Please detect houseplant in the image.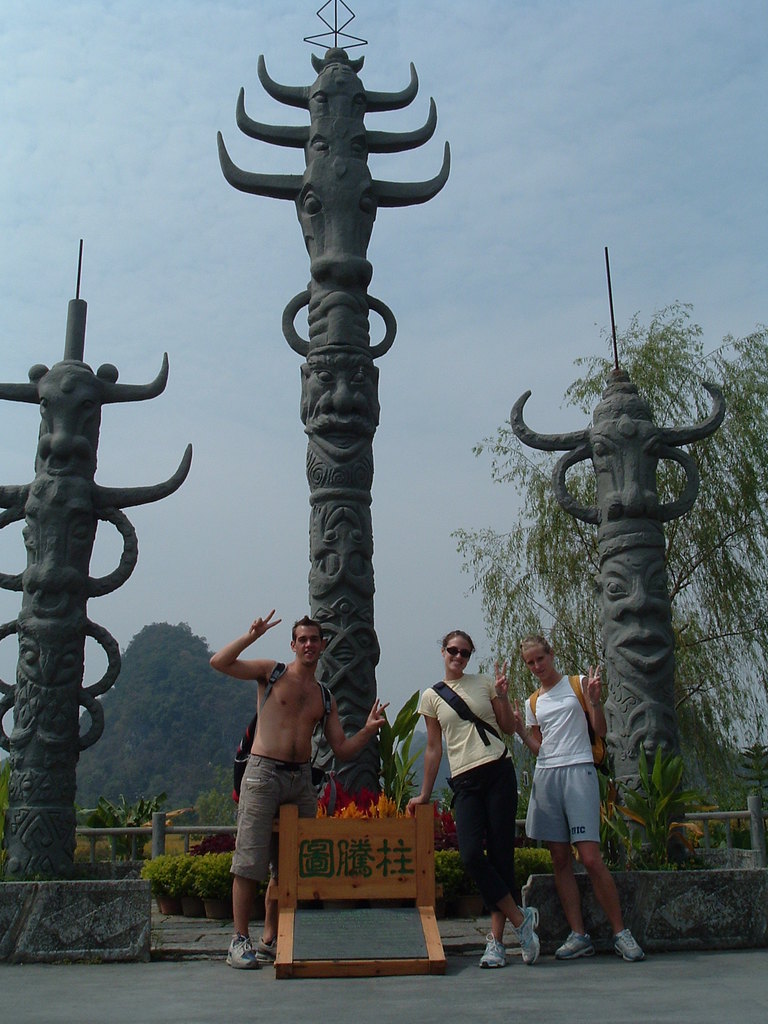
(177,844,241,915).
